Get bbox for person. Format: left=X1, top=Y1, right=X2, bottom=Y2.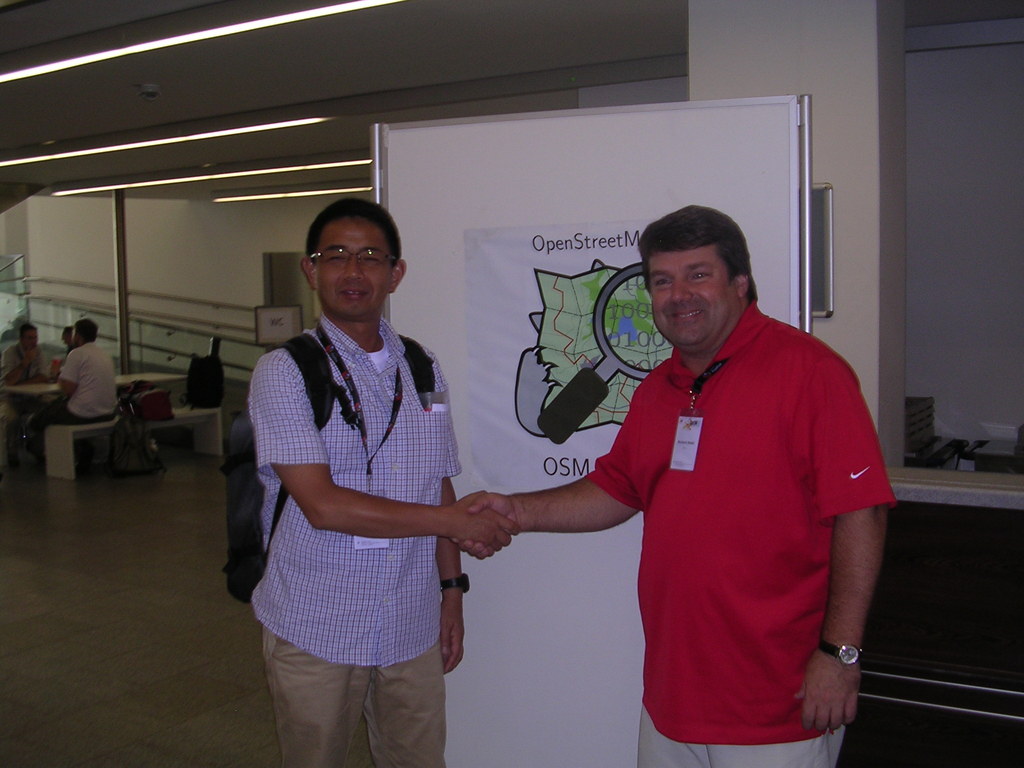
left=32, top=318, right=119, bottom=467.
